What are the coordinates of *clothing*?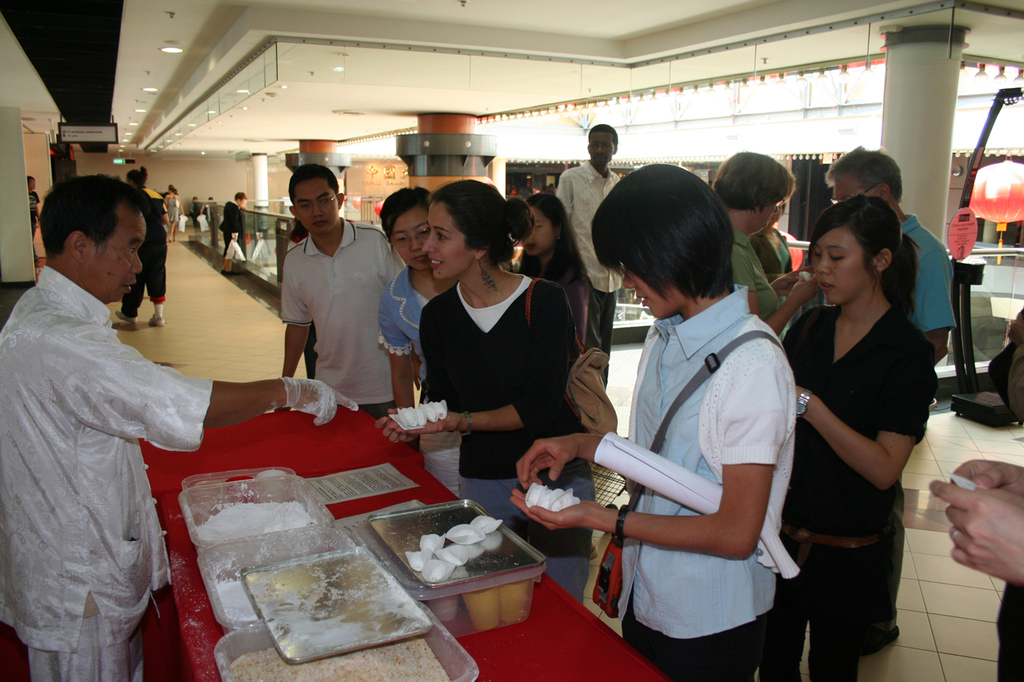
11:217:231:663.
